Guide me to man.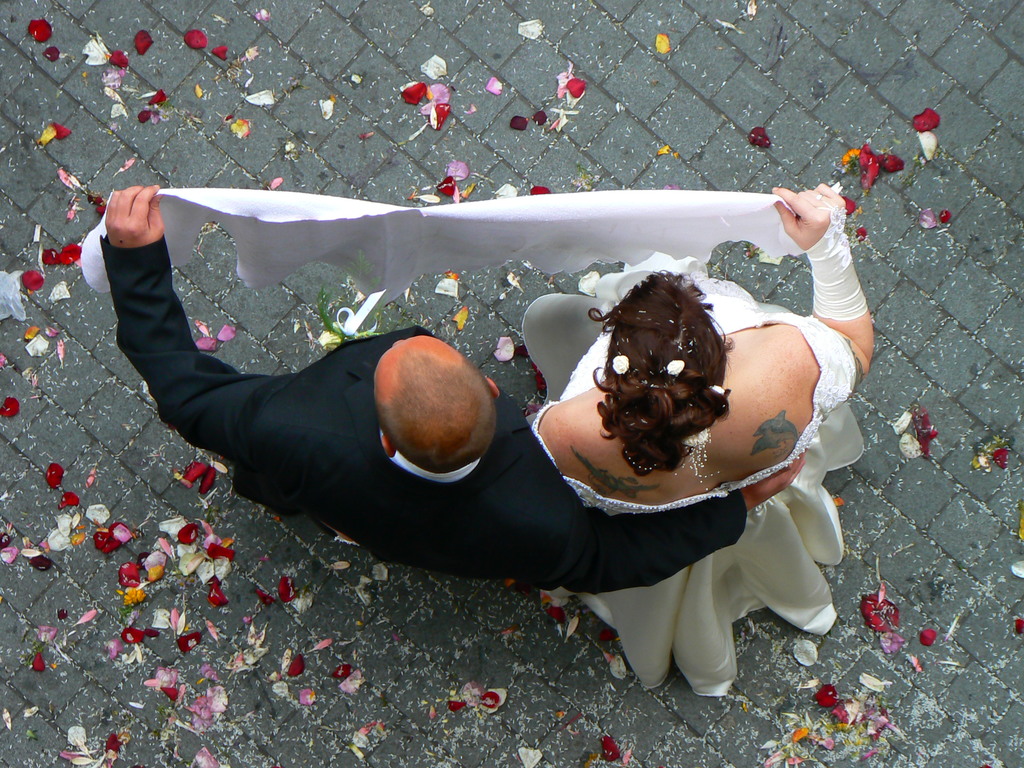
Guidance: (102, 184, 810, 597).
